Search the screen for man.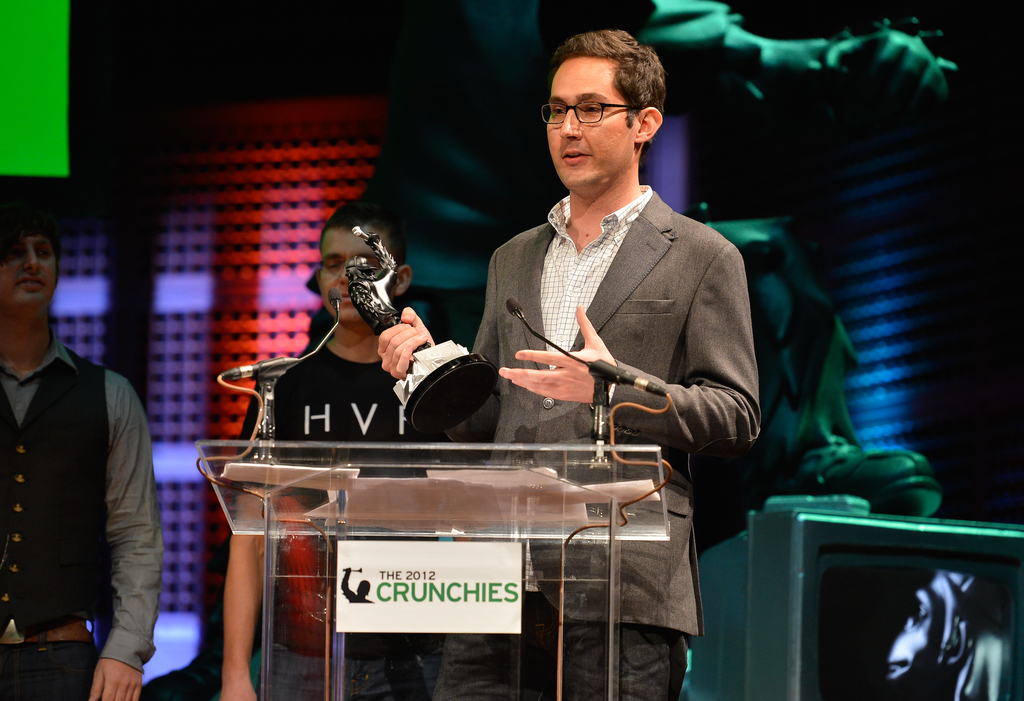
Found at l=209, t=203, r=410, b=700.
